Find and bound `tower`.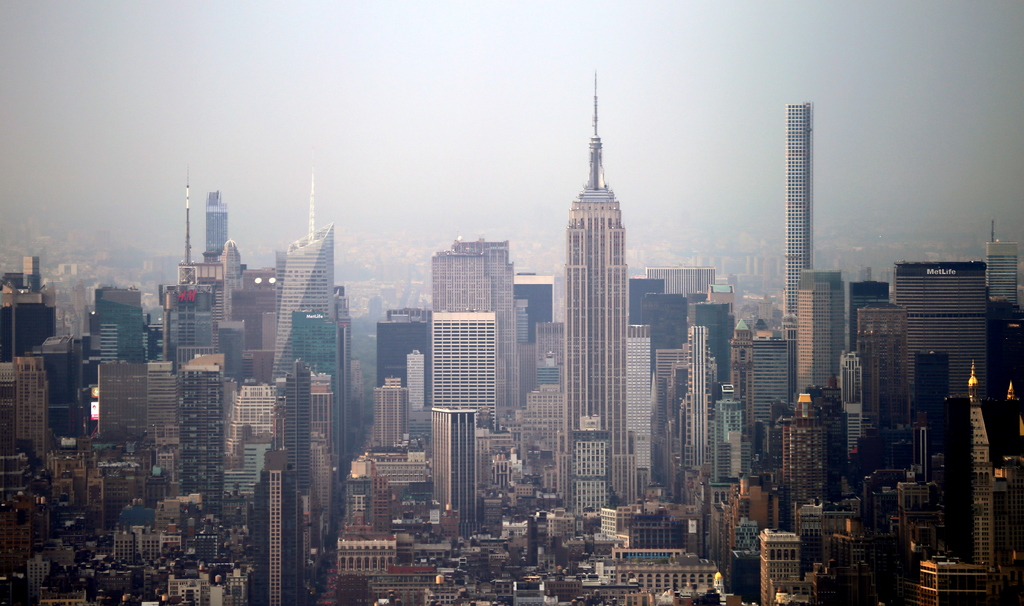
Bound: x1=785 y1=390 x2=847 y2=523.
